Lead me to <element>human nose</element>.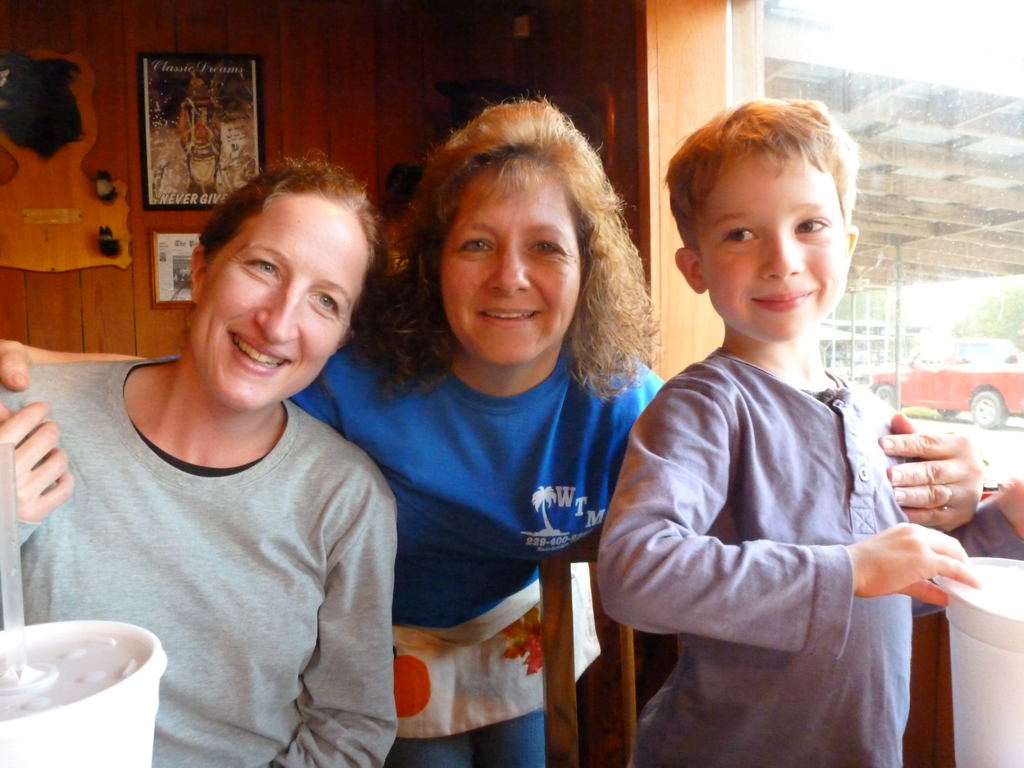
Lead to x1=486 y1=241 x2=527 y2=291.
